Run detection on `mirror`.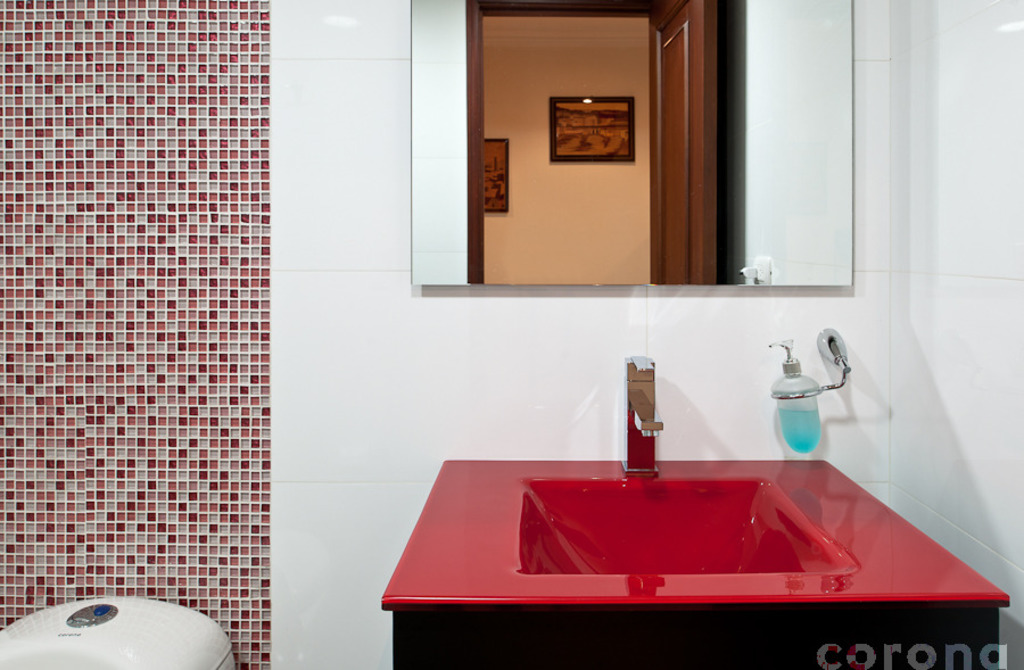
Result: x1=405, y1=0, x2=853, y2=283.
